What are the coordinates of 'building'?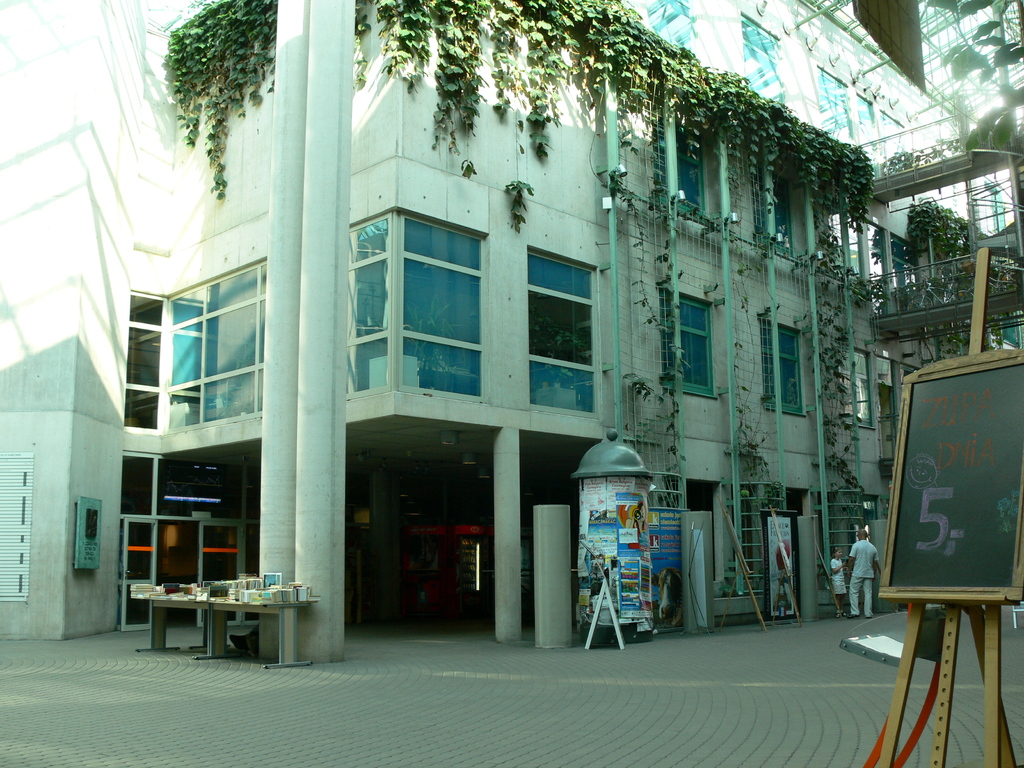
3, 0, 1023, 662.
